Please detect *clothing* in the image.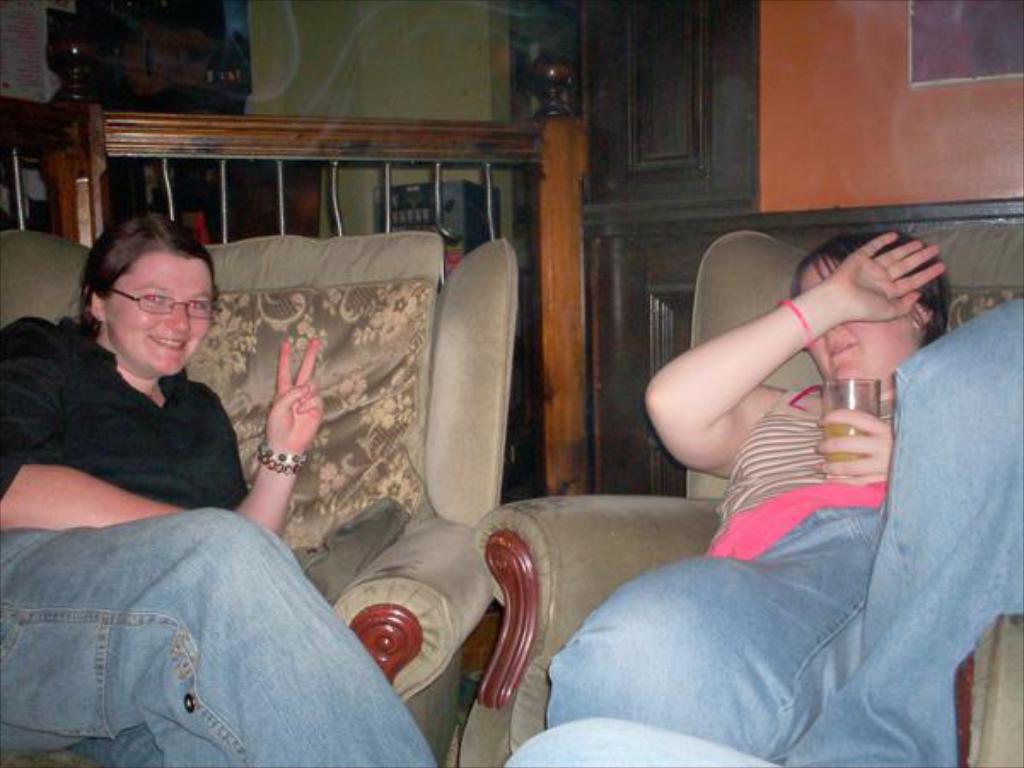
box(707, 377, 918, 560).
